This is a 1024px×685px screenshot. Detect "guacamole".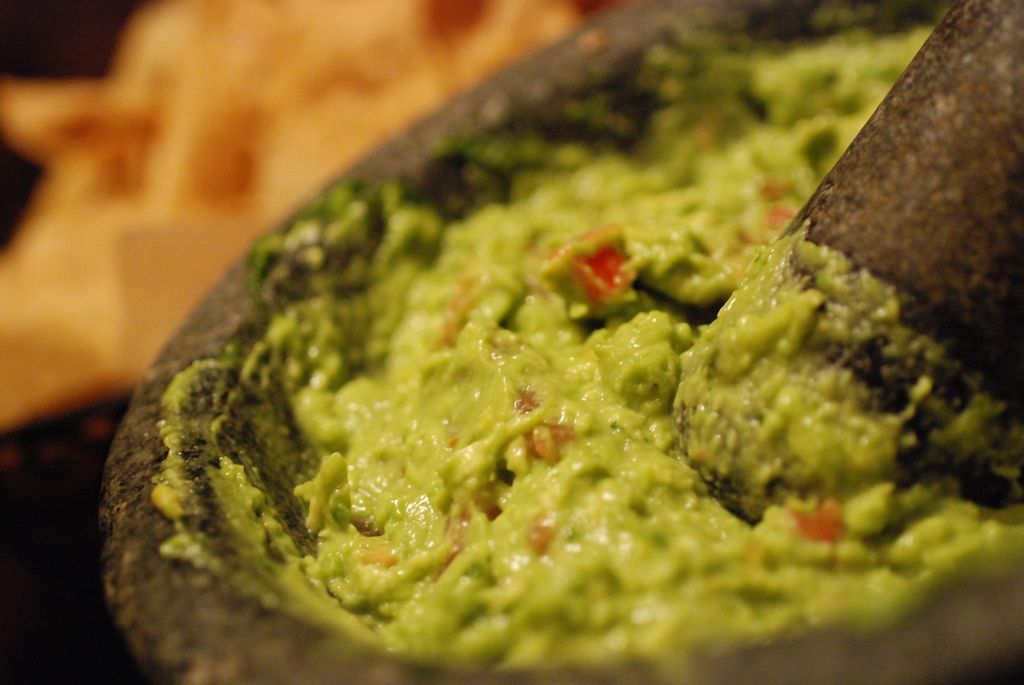
bbox=[253, 20, 1023, 677].
